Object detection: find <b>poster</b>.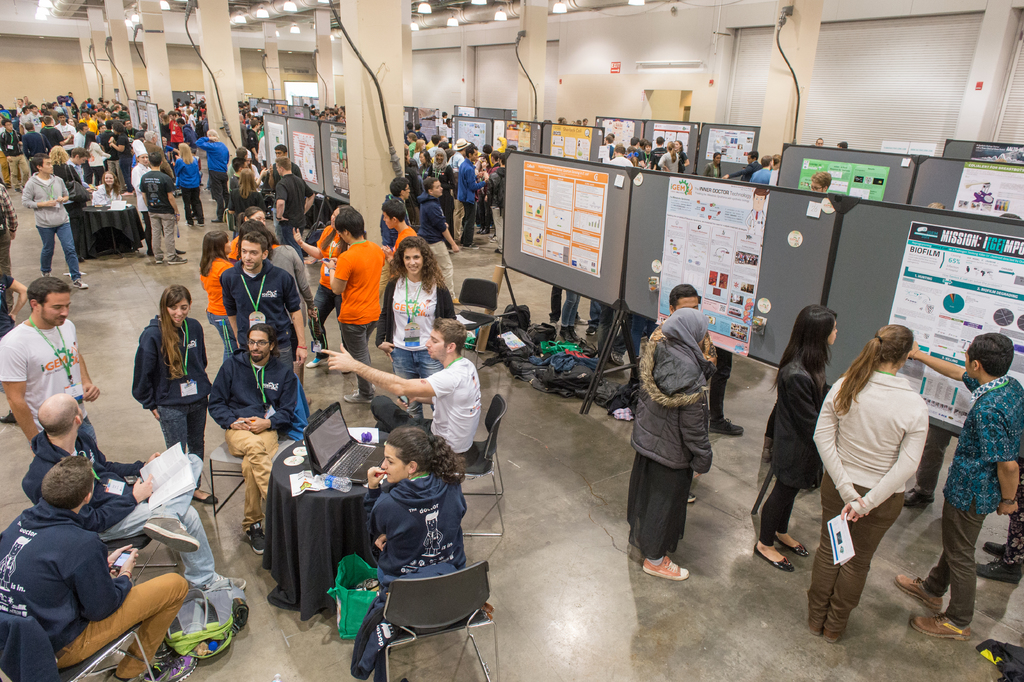
left=885, top=220, right=1023, bottom=425.
